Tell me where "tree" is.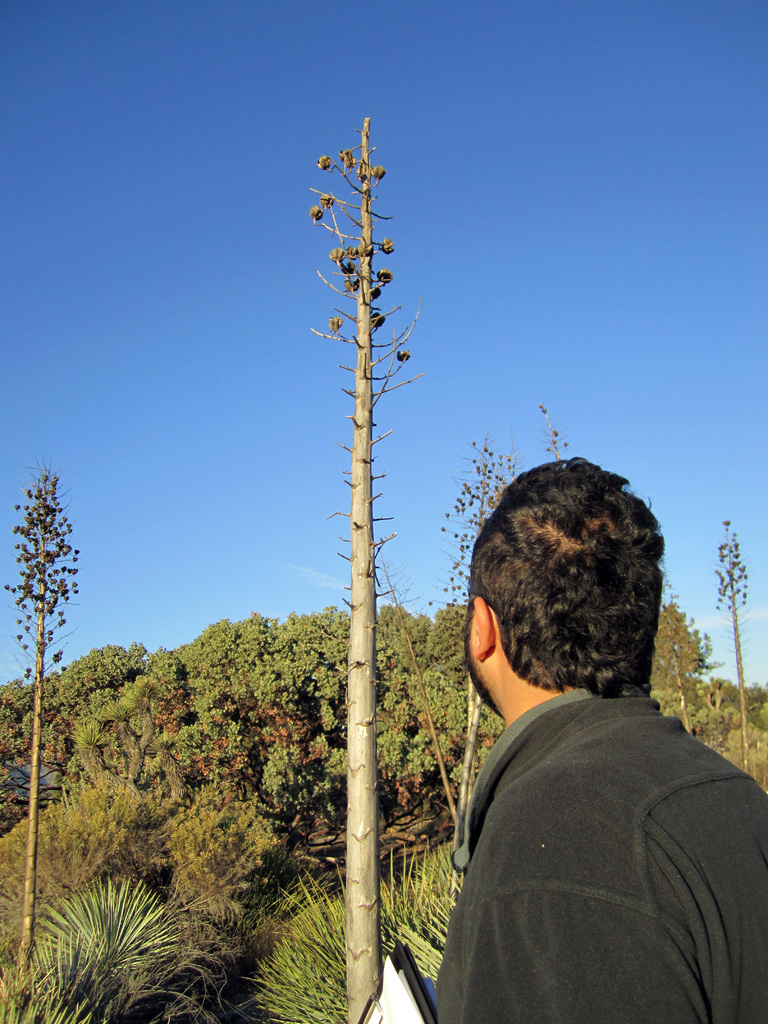
"tree" is at left=0, top=465, right=79, bottom=1023.
